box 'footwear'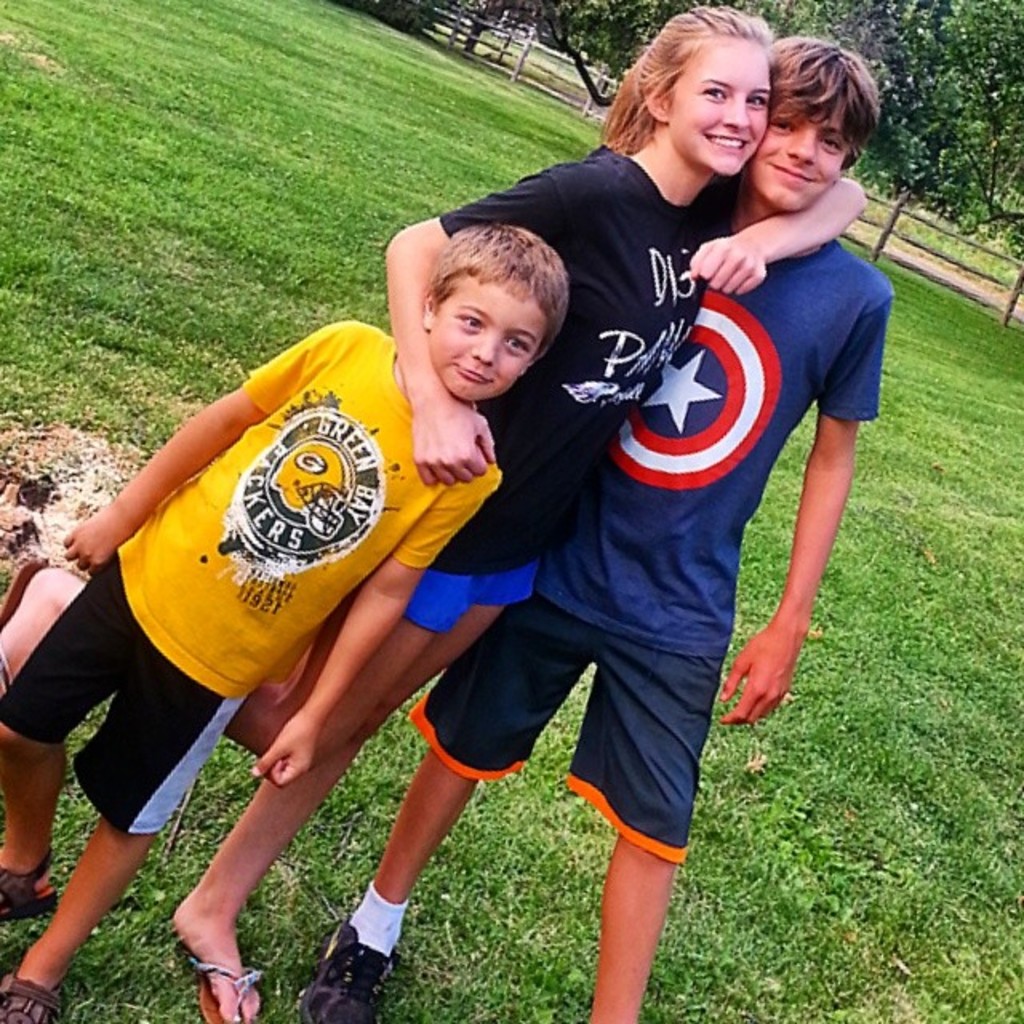
rect(0, 976, 62, 1022)
